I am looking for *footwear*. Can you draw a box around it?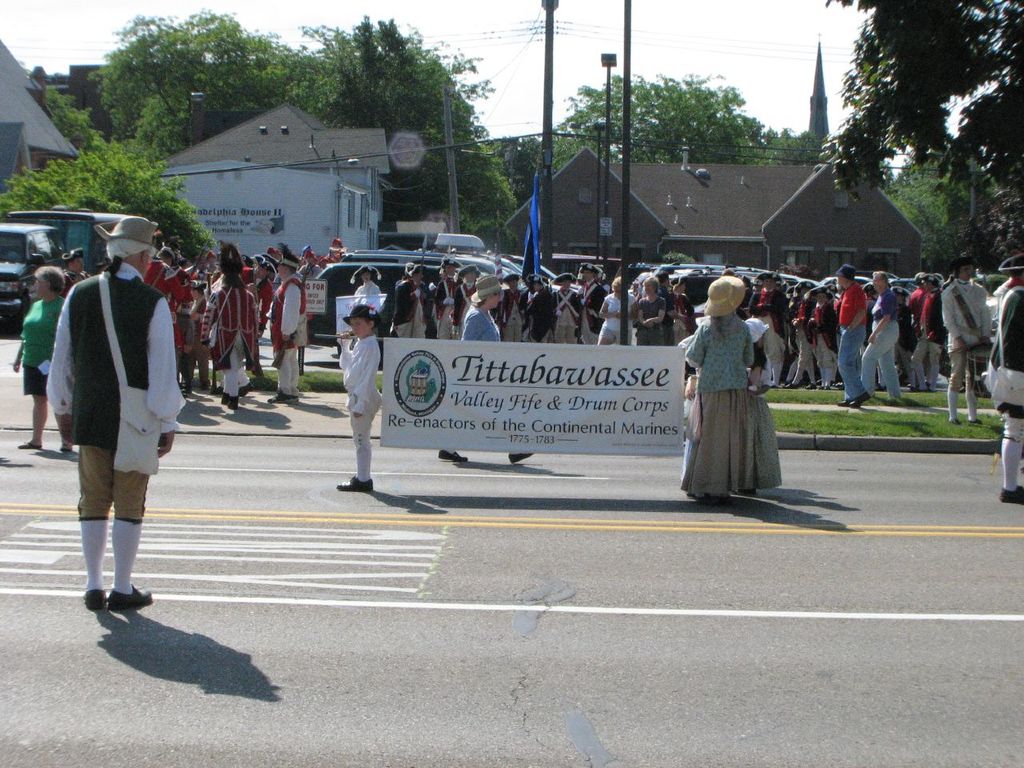
Sure, the bounding box is (left=806, top=385, right=816, bottom=389).
